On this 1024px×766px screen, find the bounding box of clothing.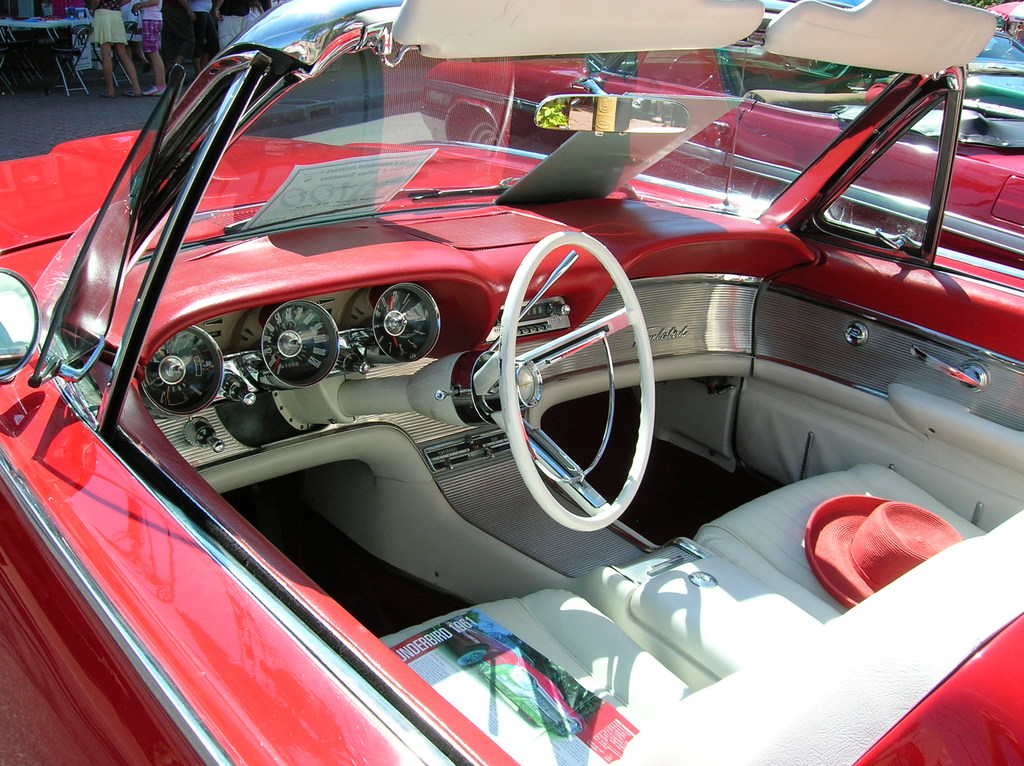
Bounding box: [218, 0, 252, 51].
